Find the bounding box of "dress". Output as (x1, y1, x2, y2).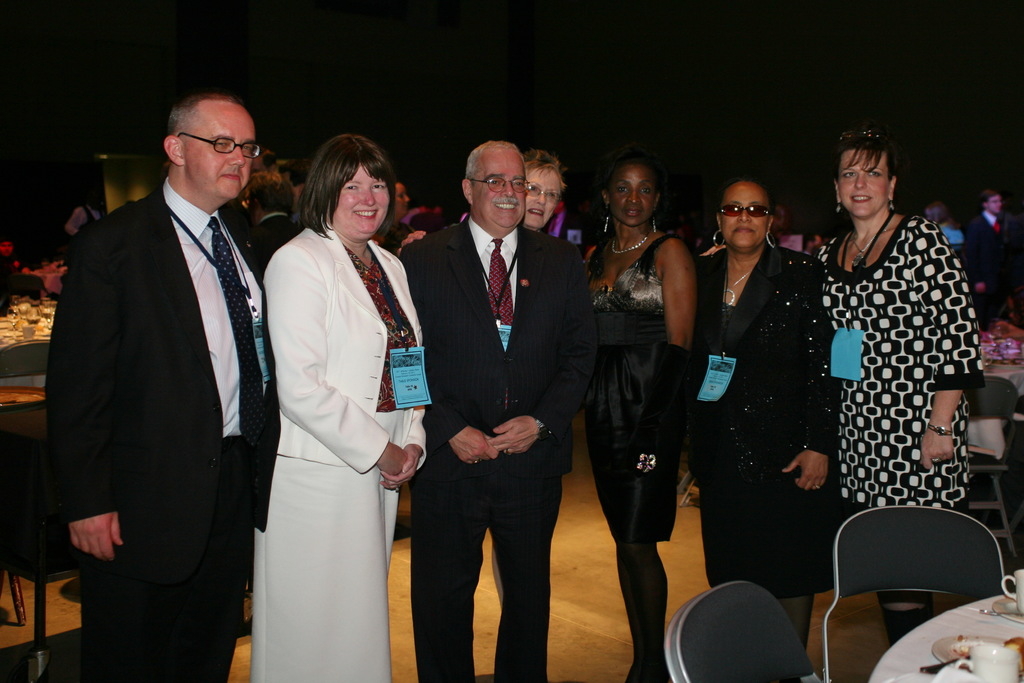
(819, 213, 981, 519).
